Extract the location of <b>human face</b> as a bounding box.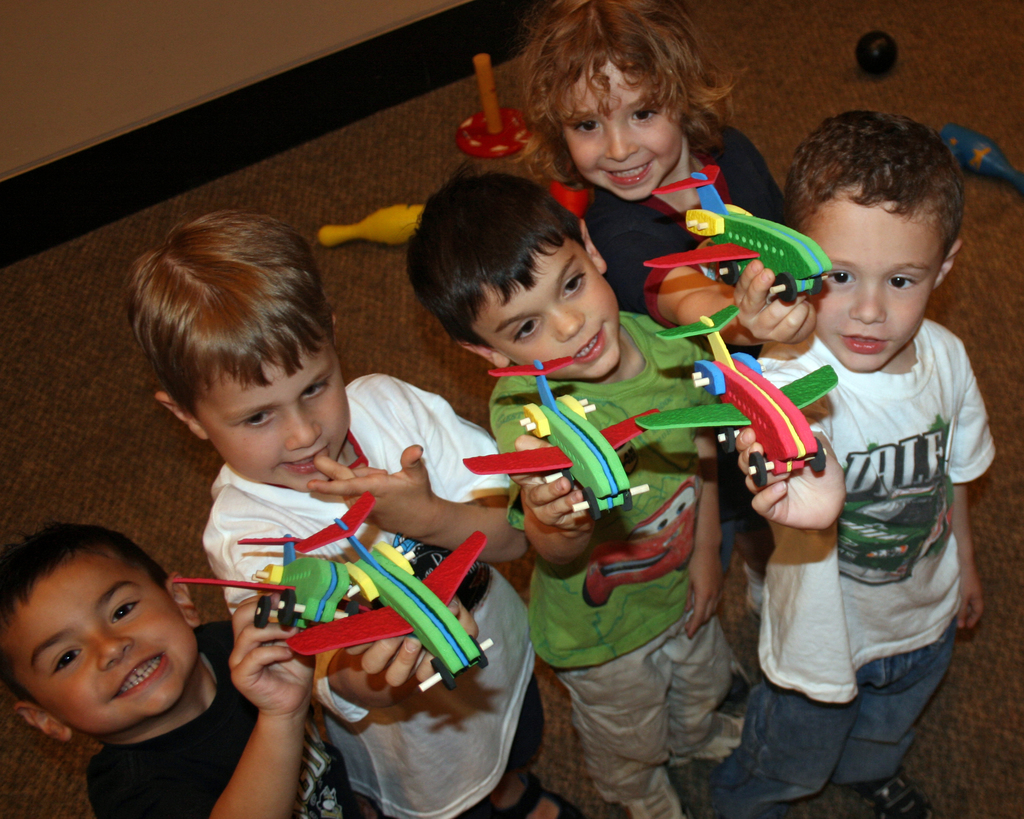
<region>13, 545, 195, 724</region>.
